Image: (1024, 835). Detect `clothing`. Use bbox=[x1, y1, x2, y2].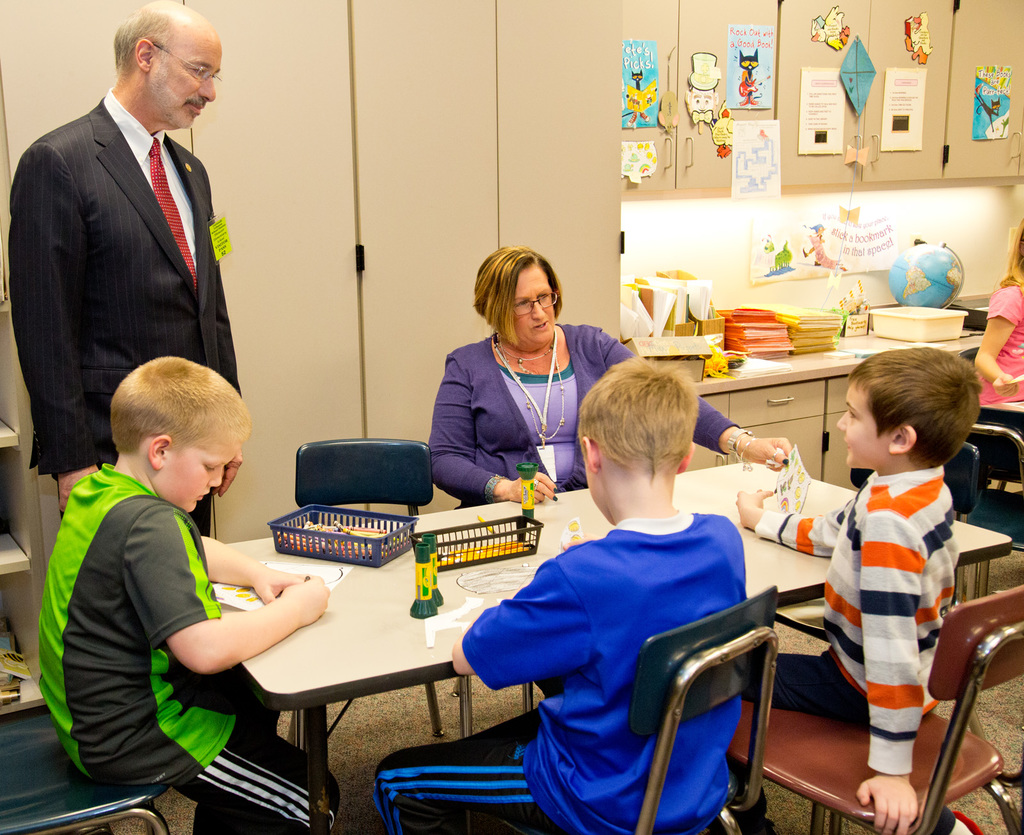
bbox=[431, 326, 745, 507].
